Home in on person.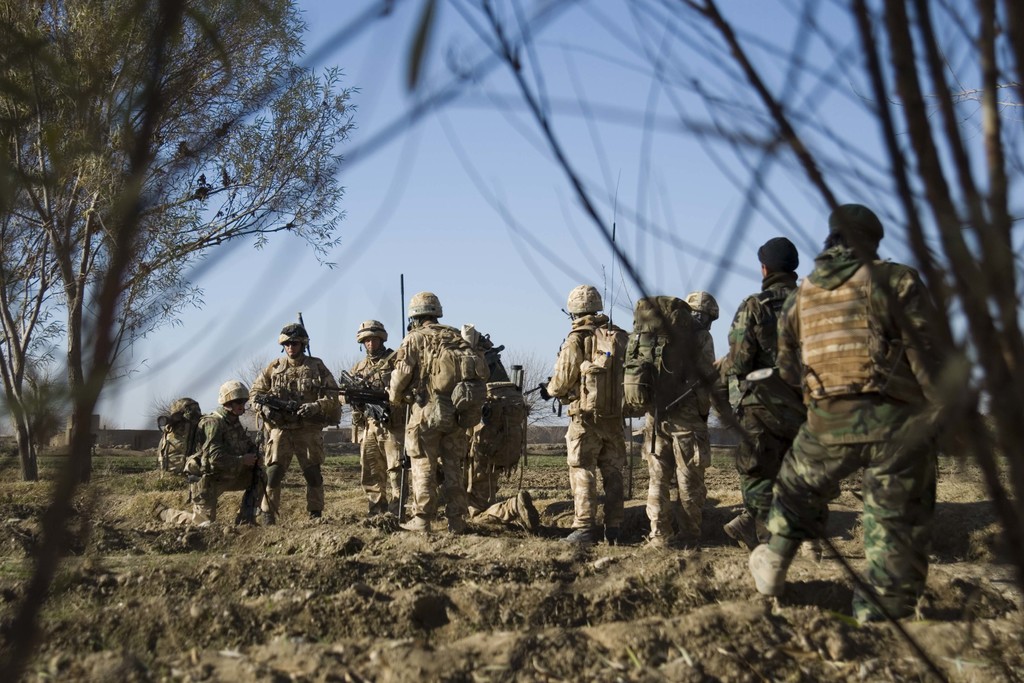
Homed in at 156,397,210,471.
